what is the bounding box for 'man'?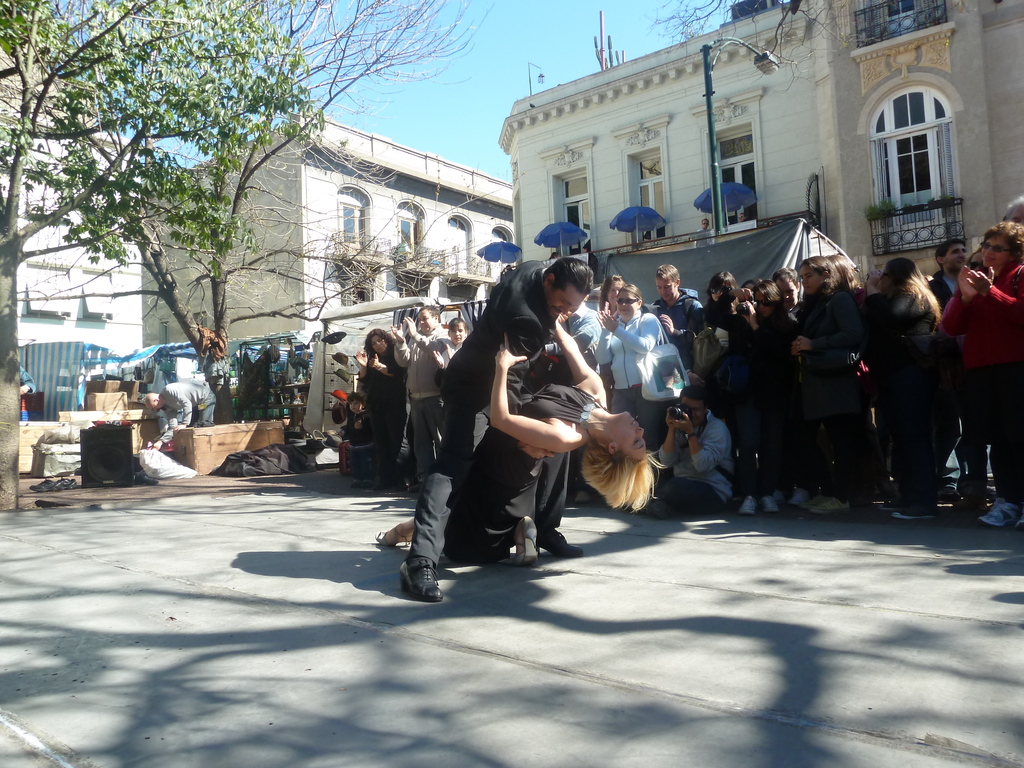
x1=399, y1=304, x2=455, y2=499.
